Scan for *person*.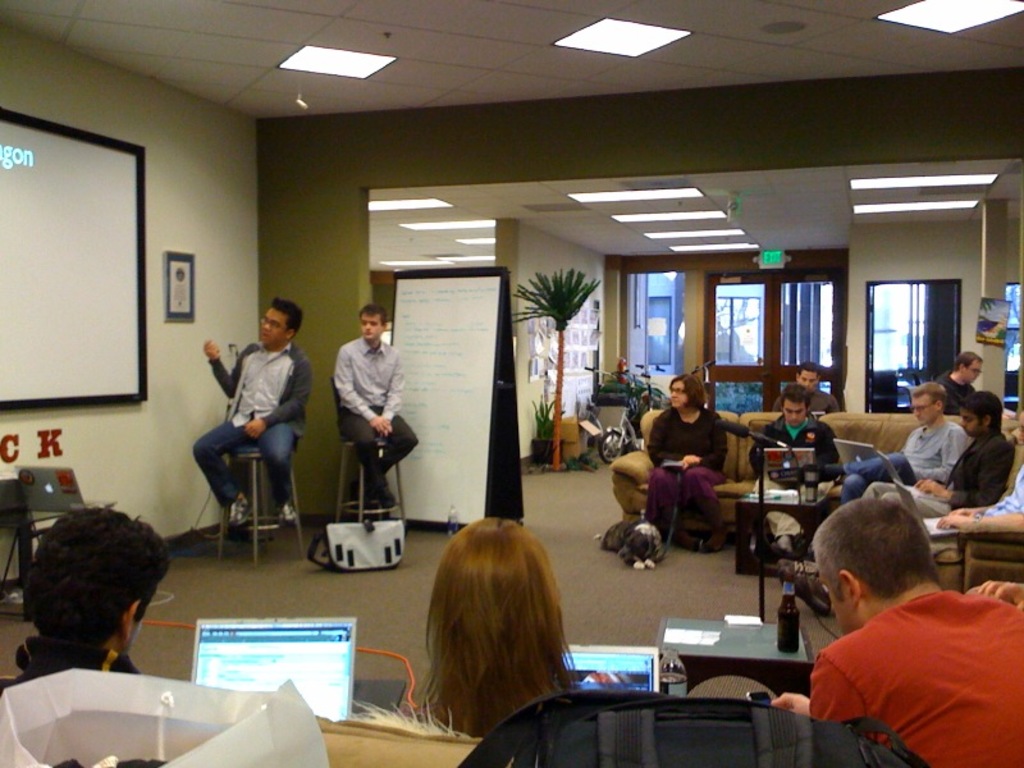
Scan result: detection(333, 301, 419, 509).
